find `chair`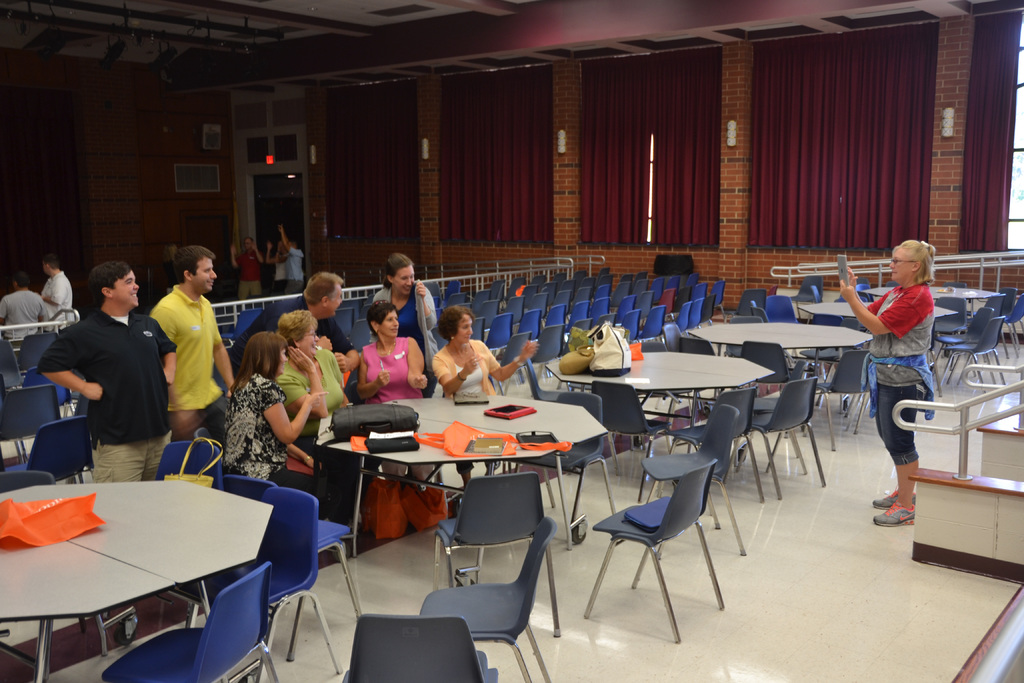
826/355/872/435
